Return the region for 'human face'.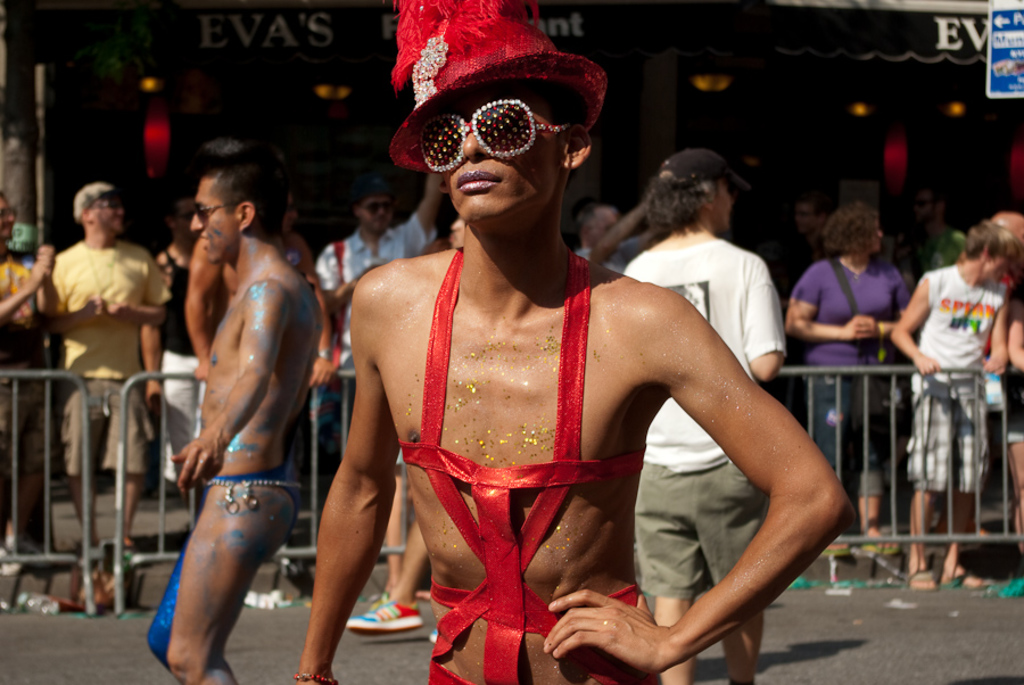
bbox(868, 217, 881, 250).
